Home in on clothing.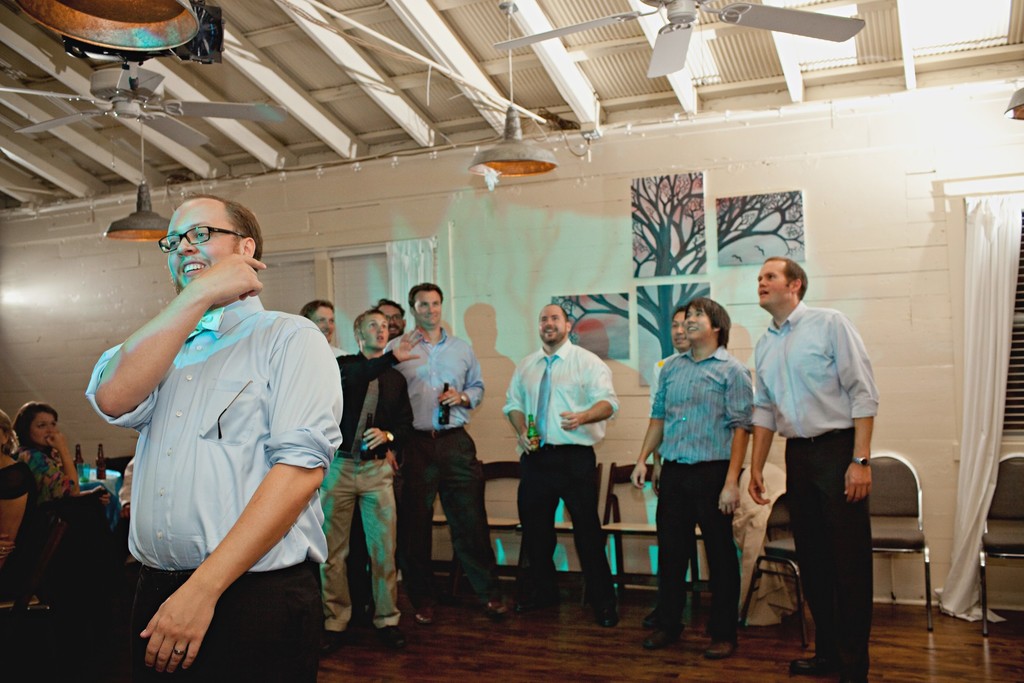
Homed in at crop(749, 299, 881, 680).
